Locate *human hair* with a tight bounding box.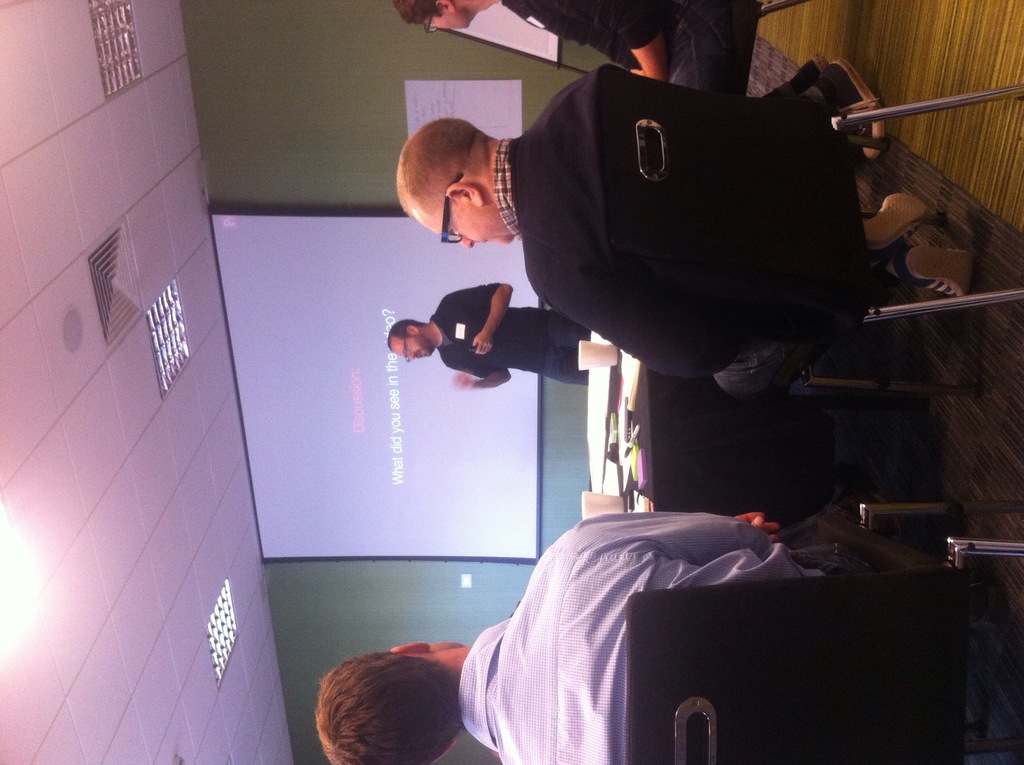
BBox(330, 657, 445, 764).
